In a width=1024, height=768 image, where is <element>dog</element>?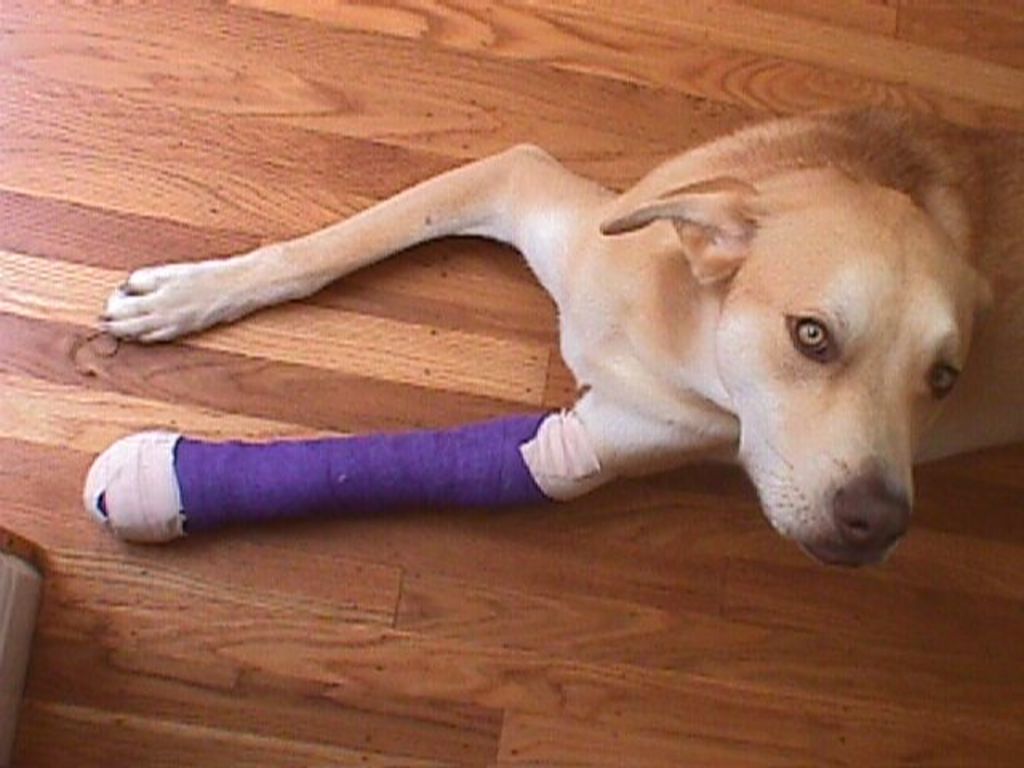
(x1=83, y1=102, x2=1022, y2=570).
